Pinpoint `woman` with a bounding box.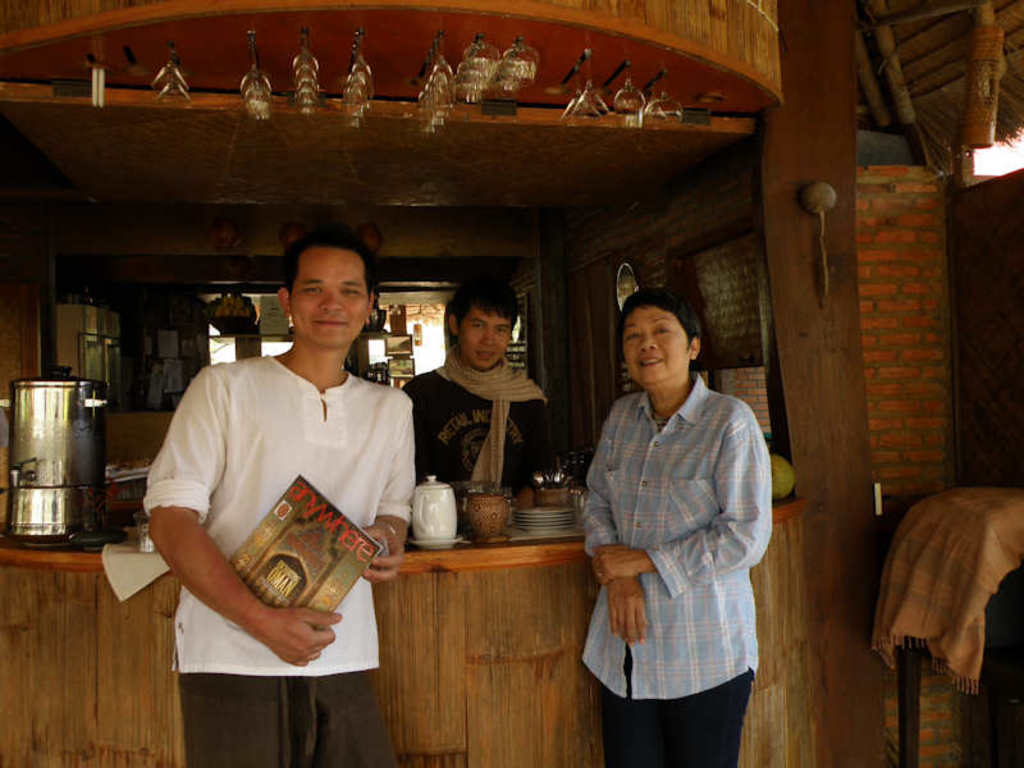
[576, 288, 774, 767].
